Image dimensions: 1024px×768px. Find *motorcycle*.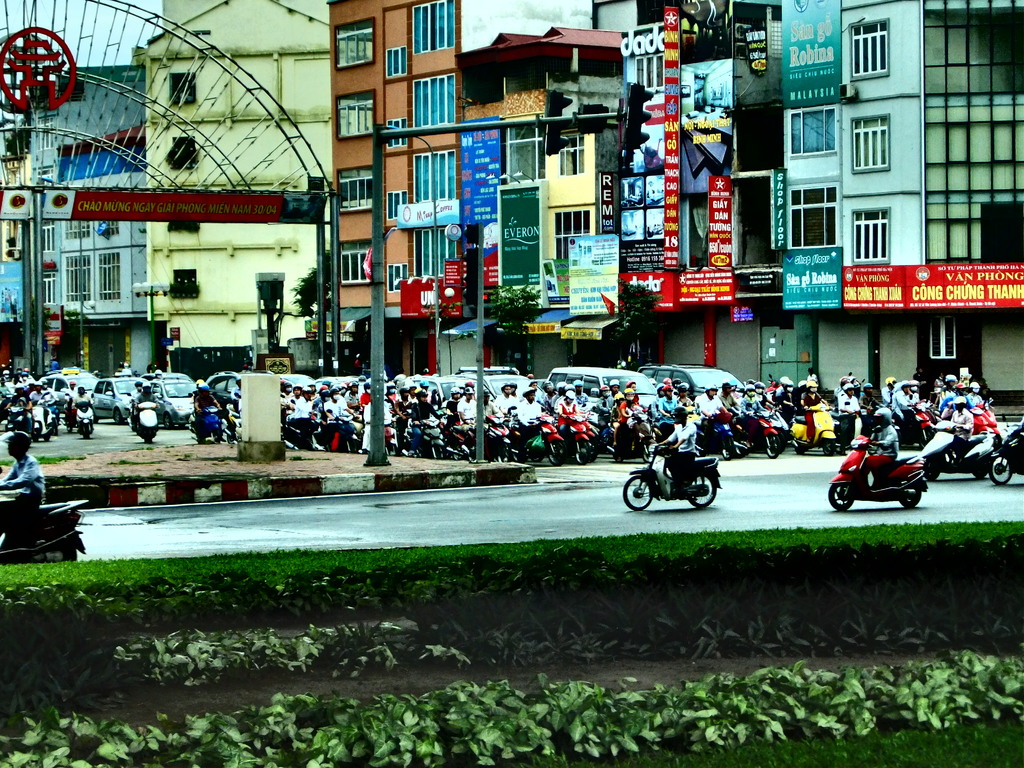
pyautogui.locateOnScreen(918, 415, 1002, 483).
